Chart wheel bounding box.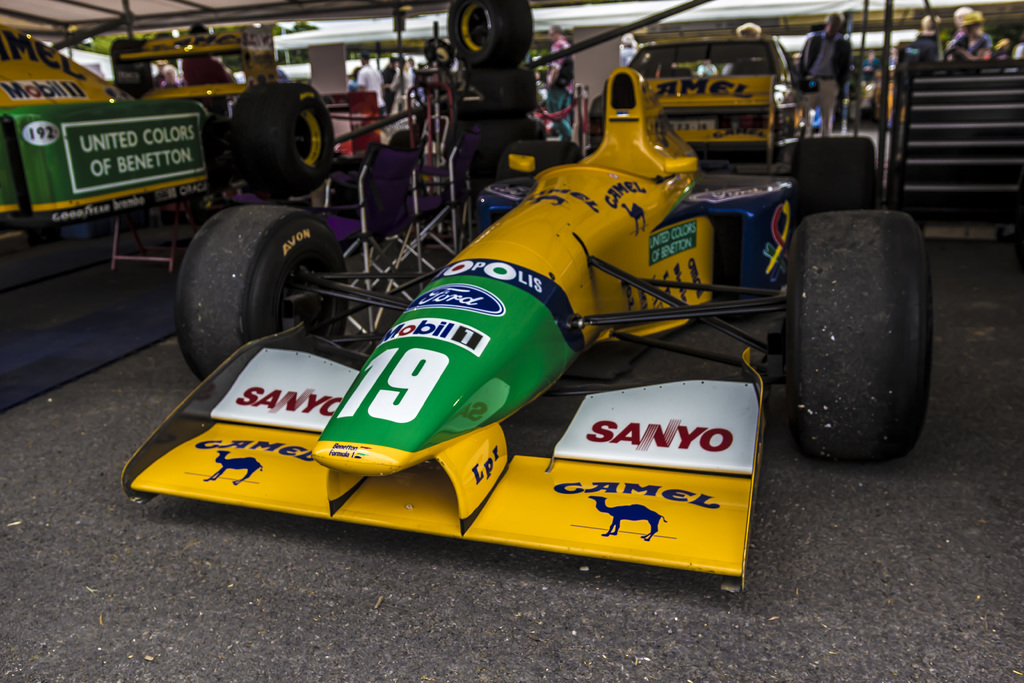
Charted: crop(496, 139, 584, 185).
